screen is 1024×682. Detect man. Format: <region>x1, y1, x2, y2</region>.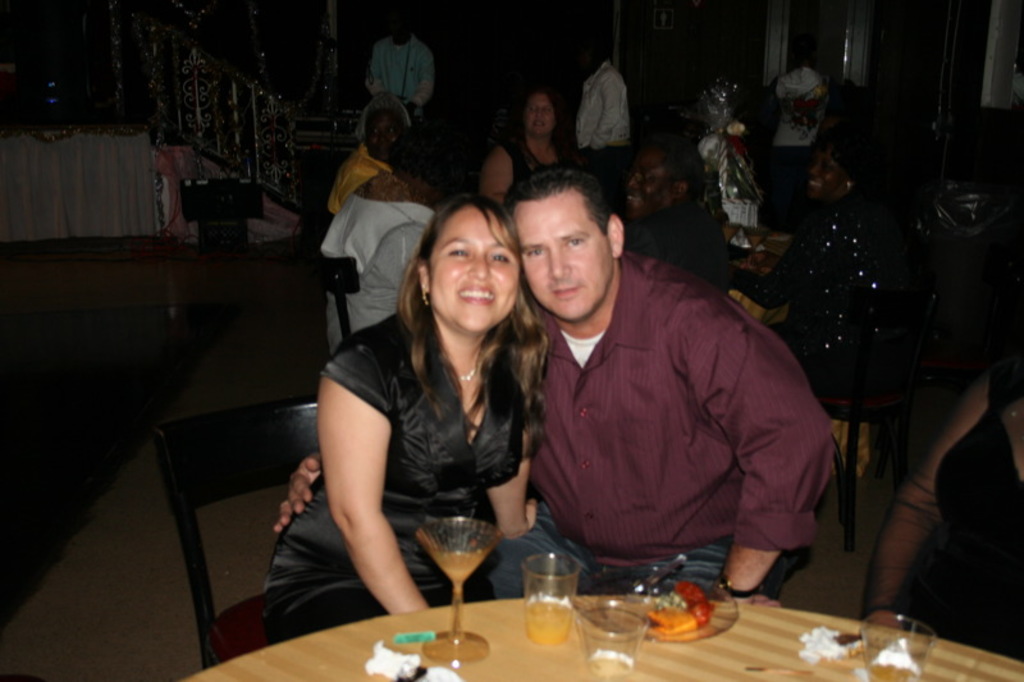
<region>616, 139, 731, 297</region>.
